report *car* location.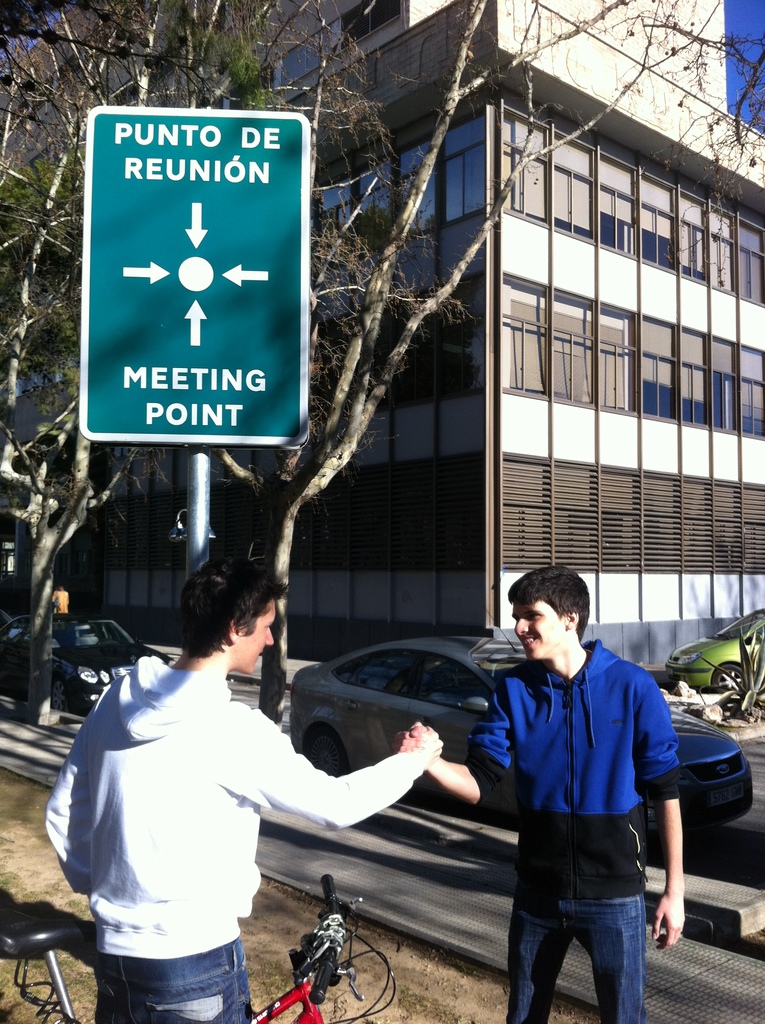
Report: BBox(663, 602, 764, 695).
